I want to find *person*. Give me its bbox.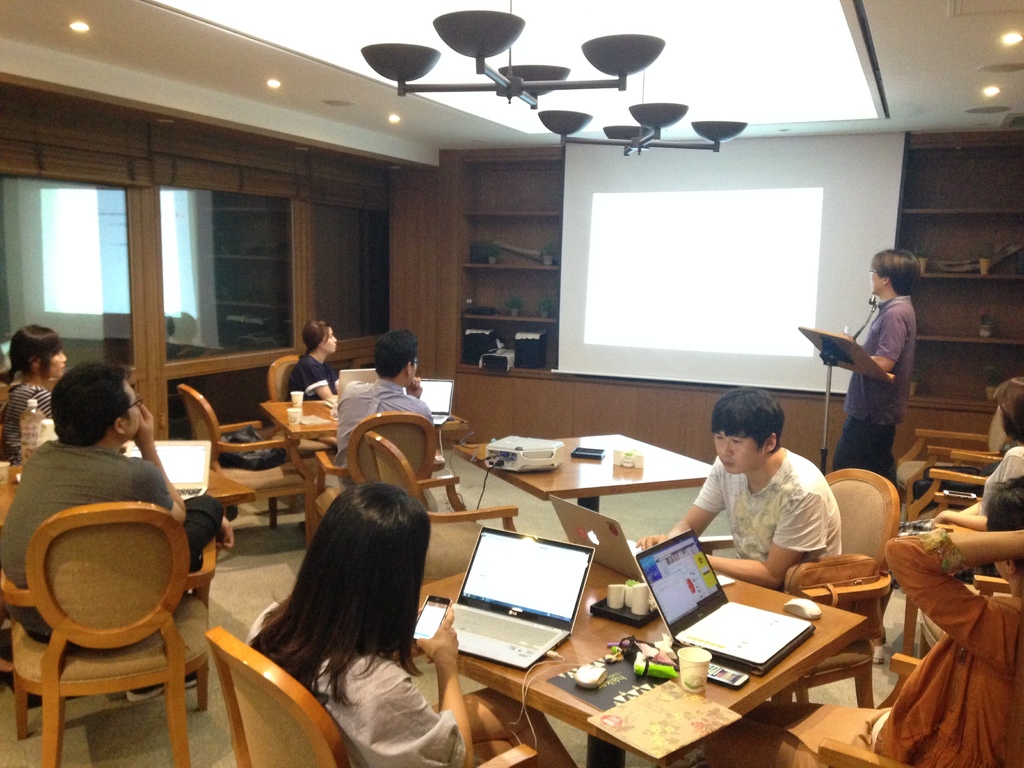
(left=246, top=478, right=582, bottom=767).
